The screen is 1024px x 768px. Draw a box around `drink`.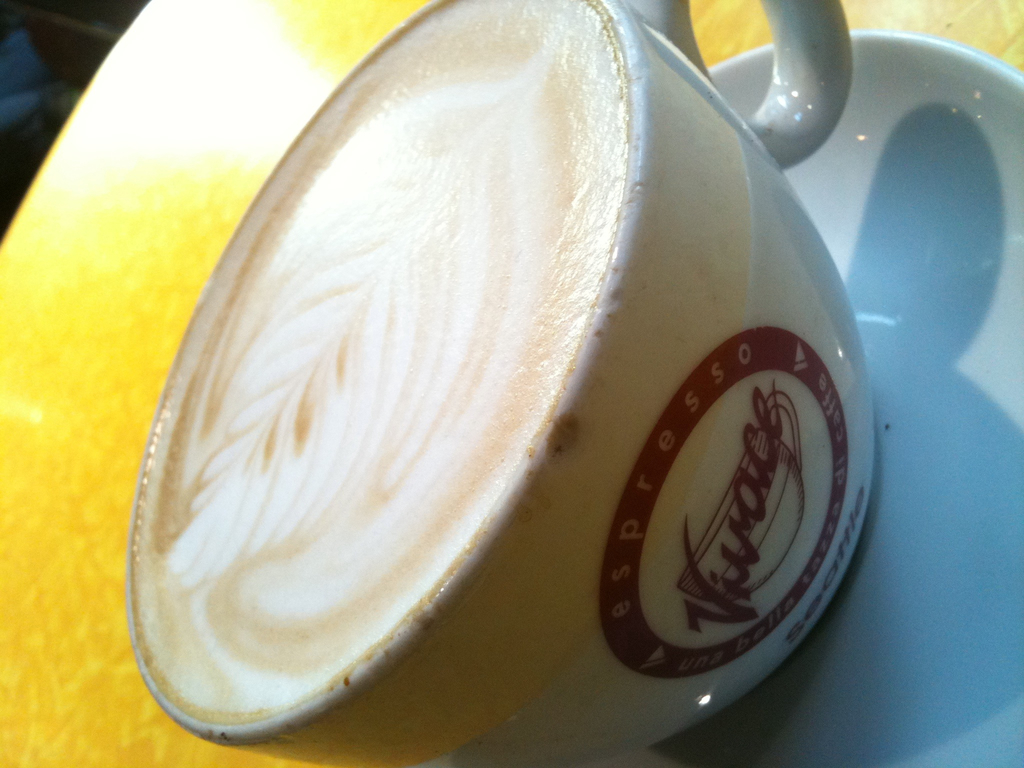
locate(123, 40, 836, 767).
